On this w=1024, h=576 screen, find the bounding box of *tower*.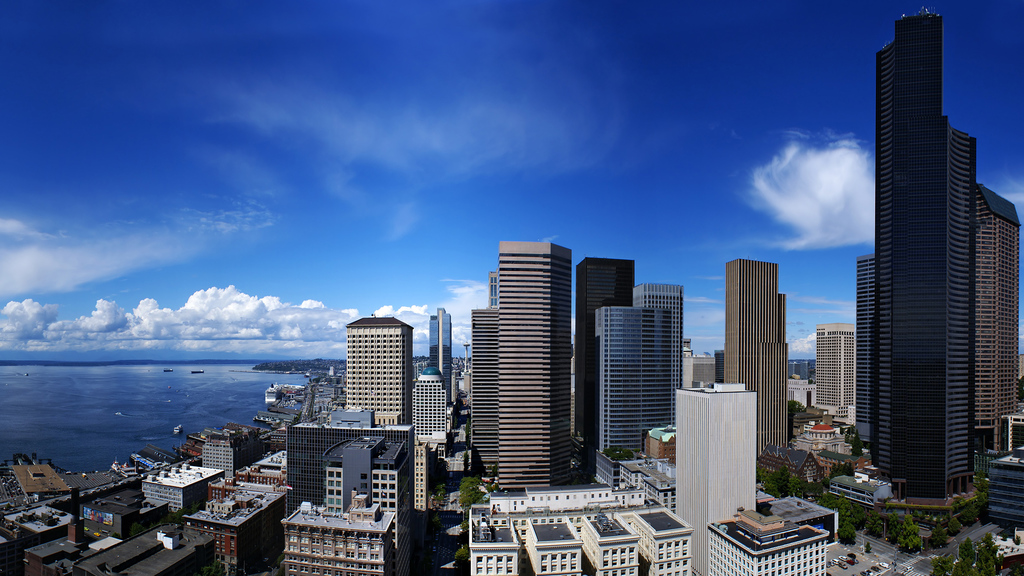
Bounding box: {"left": 632, "top": 283, "right": 686, "bottom": 381}.
